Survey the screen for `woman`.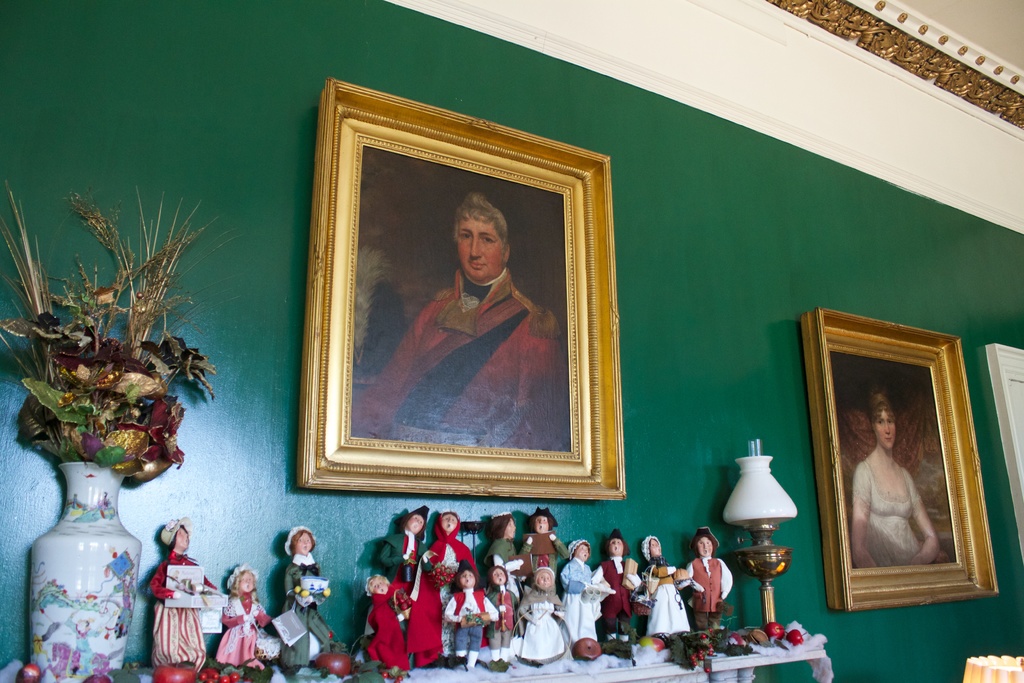
Survey found: (835, 367, 955, 566).
